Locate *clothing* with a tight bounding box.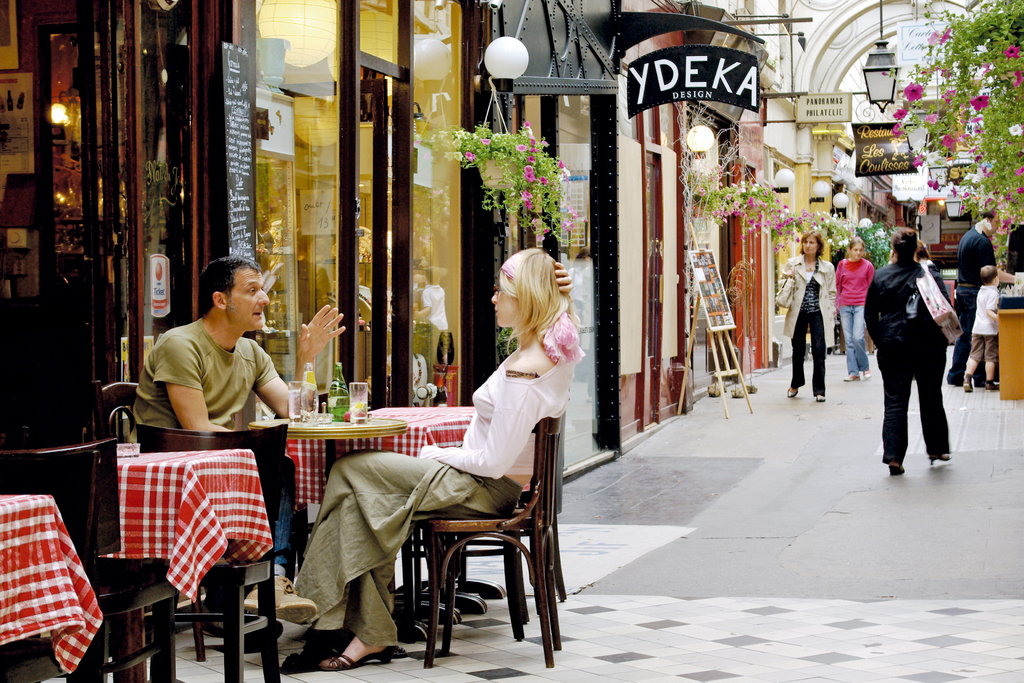
x1=776, y1=255, x2=836, y2=395.
